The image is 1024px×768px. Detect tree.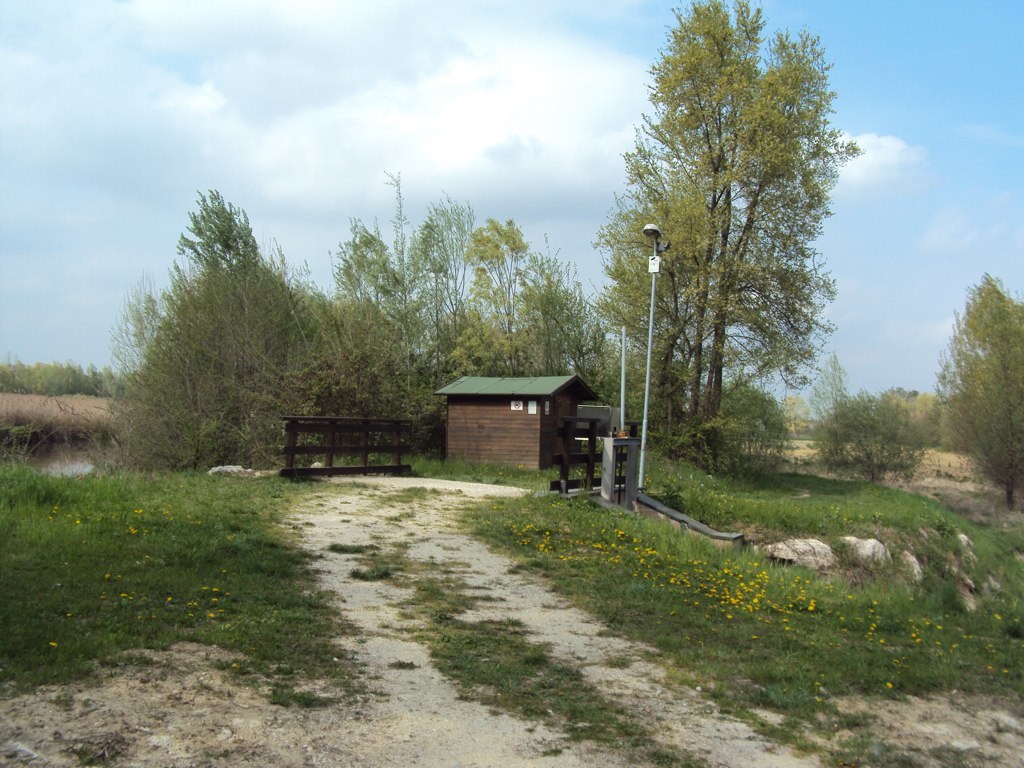
Detection: rect(594, 20, 862, 484).
